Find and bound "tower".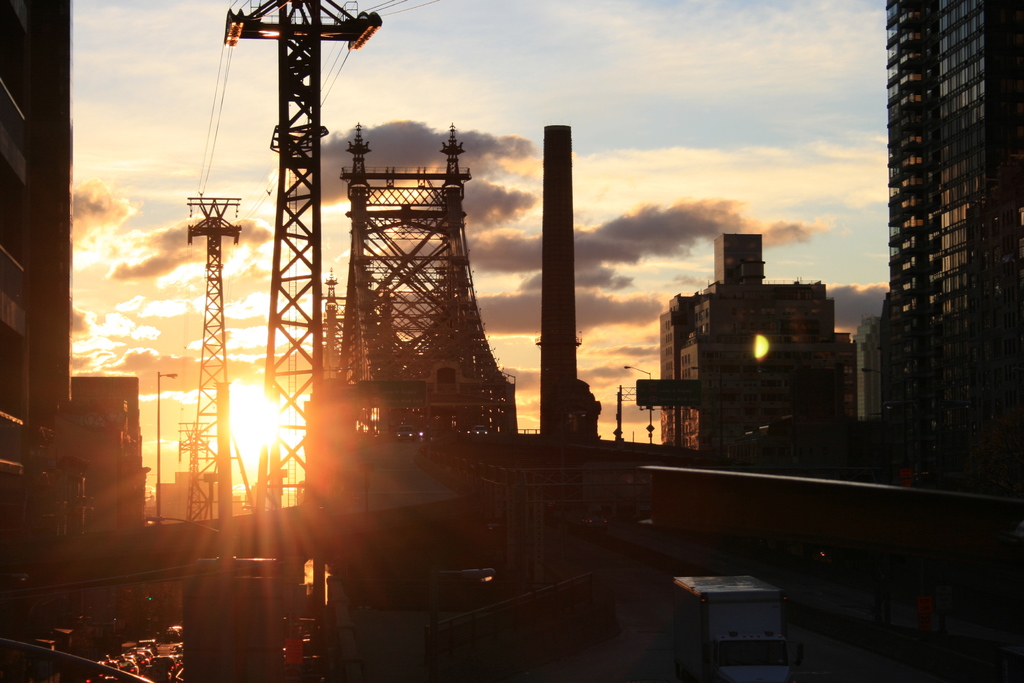
Bound: (left=196, top=192, right=246, bottom=507).
